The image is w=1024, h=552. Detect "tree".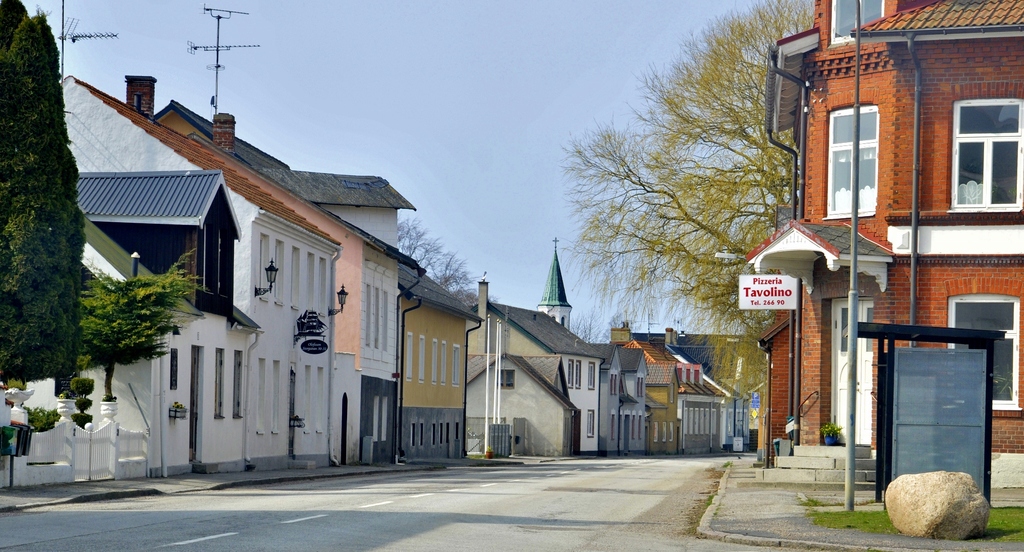
Detection: box=[0, 12, 77, 391].
